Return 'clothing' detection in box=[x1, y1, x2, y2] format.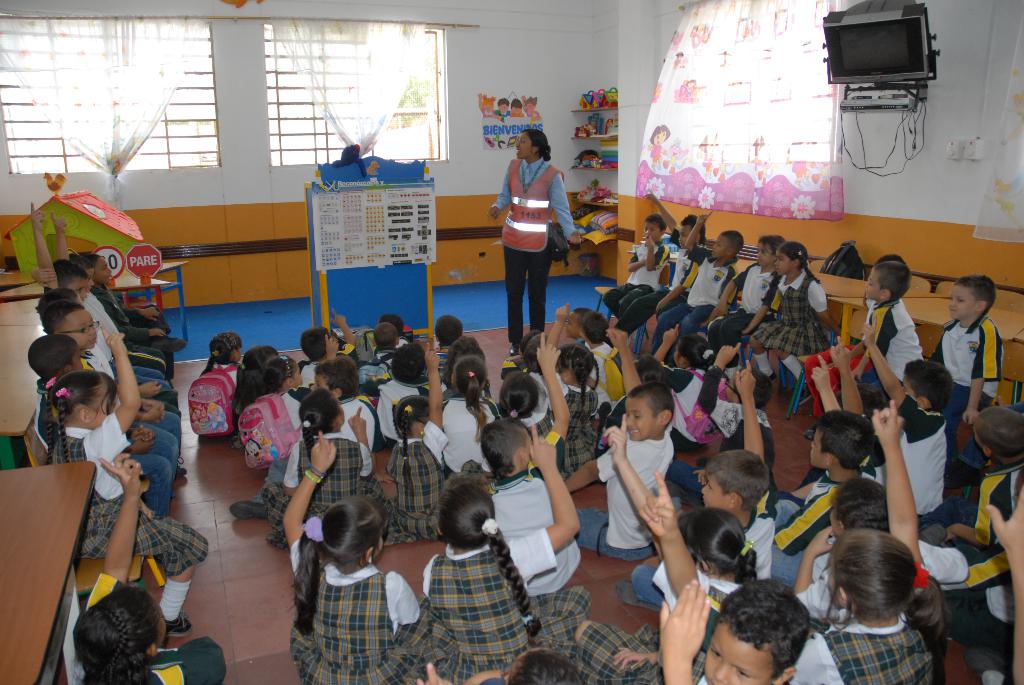
box=[845, 294, 932, 412].
